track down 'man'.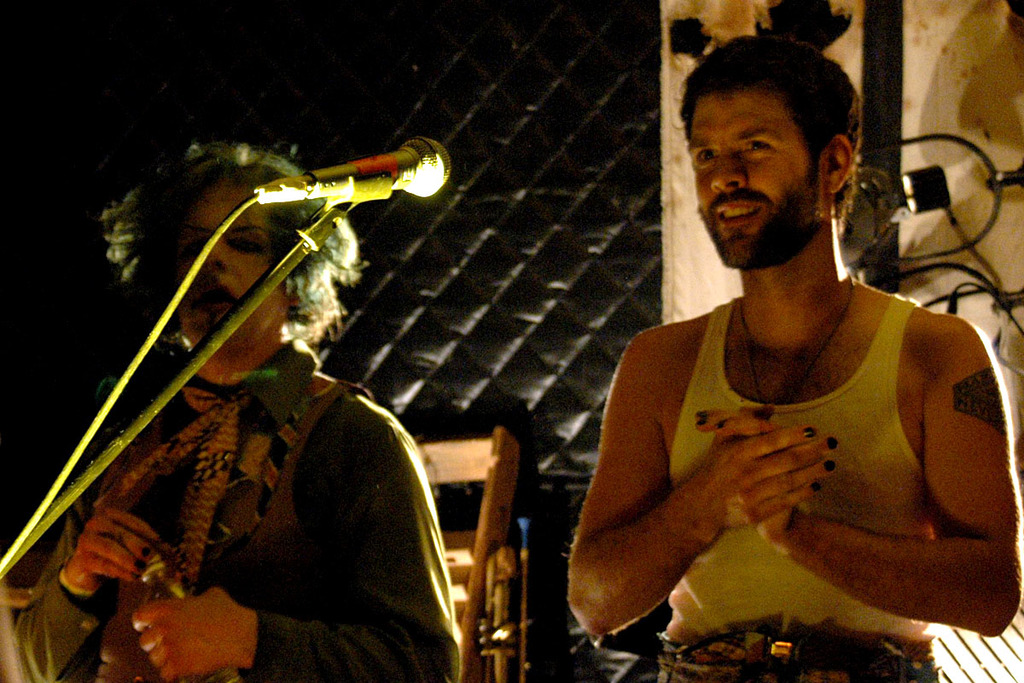
Tracked to rect(567, 27, 1023, 682).
